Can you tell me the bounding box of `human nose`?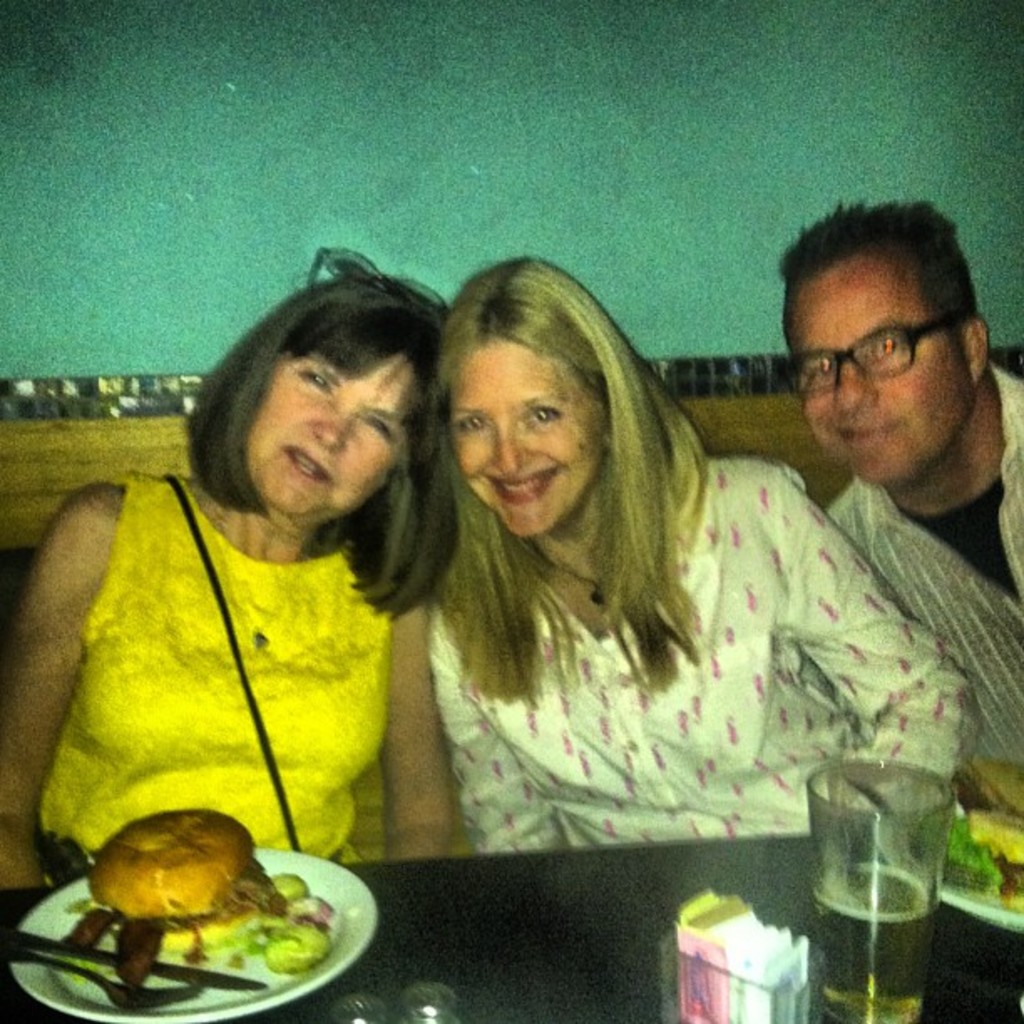
(835,365,878,410).
